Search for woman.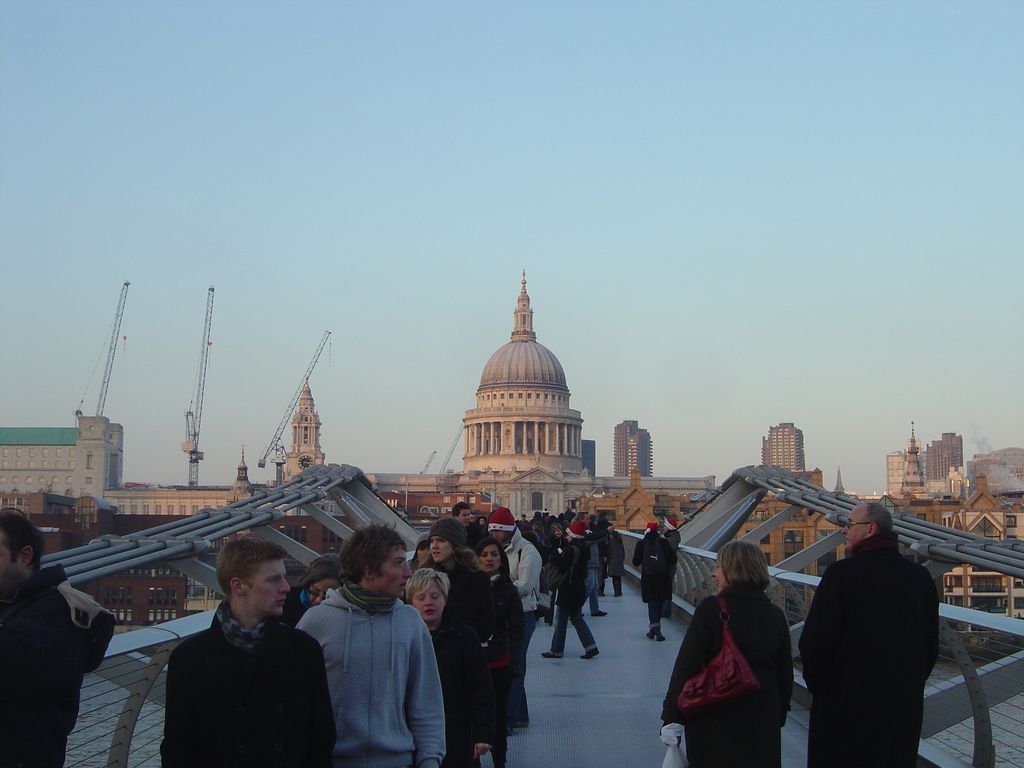
Found at (421,518,493,657).
